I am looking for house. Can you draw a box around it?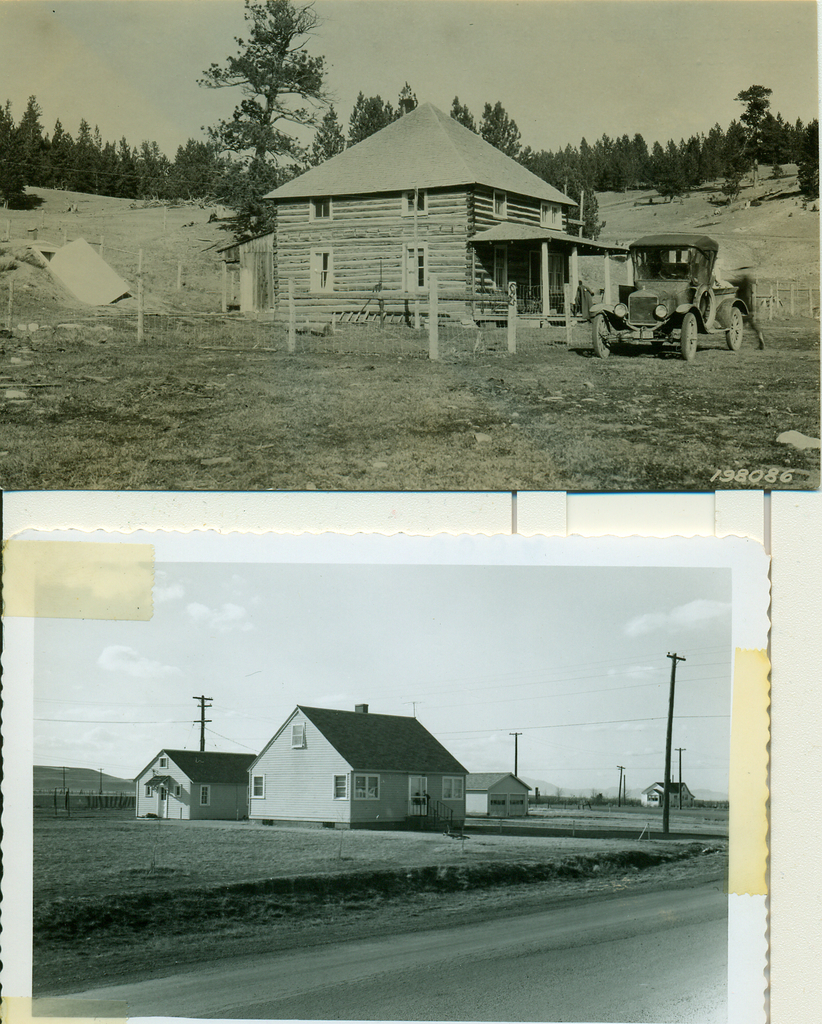
Sure, the bounding box is bbox(240, 98, 623, 328).
